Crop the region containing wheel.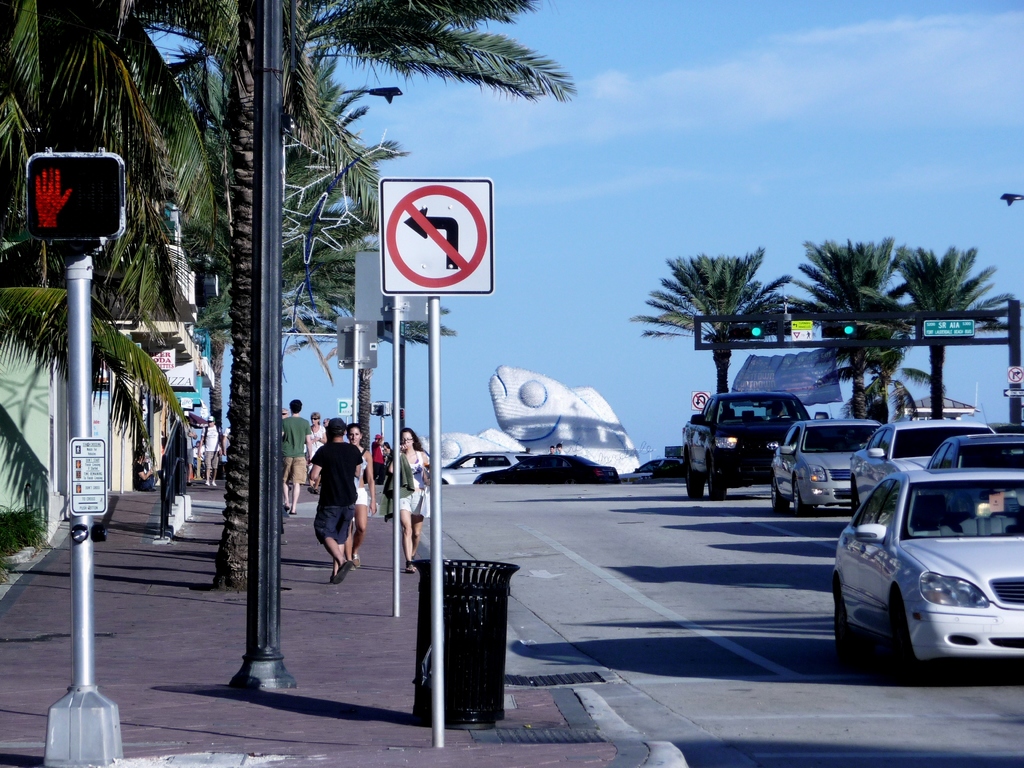
Crop region: Rect(687, 468, 705, 499).
